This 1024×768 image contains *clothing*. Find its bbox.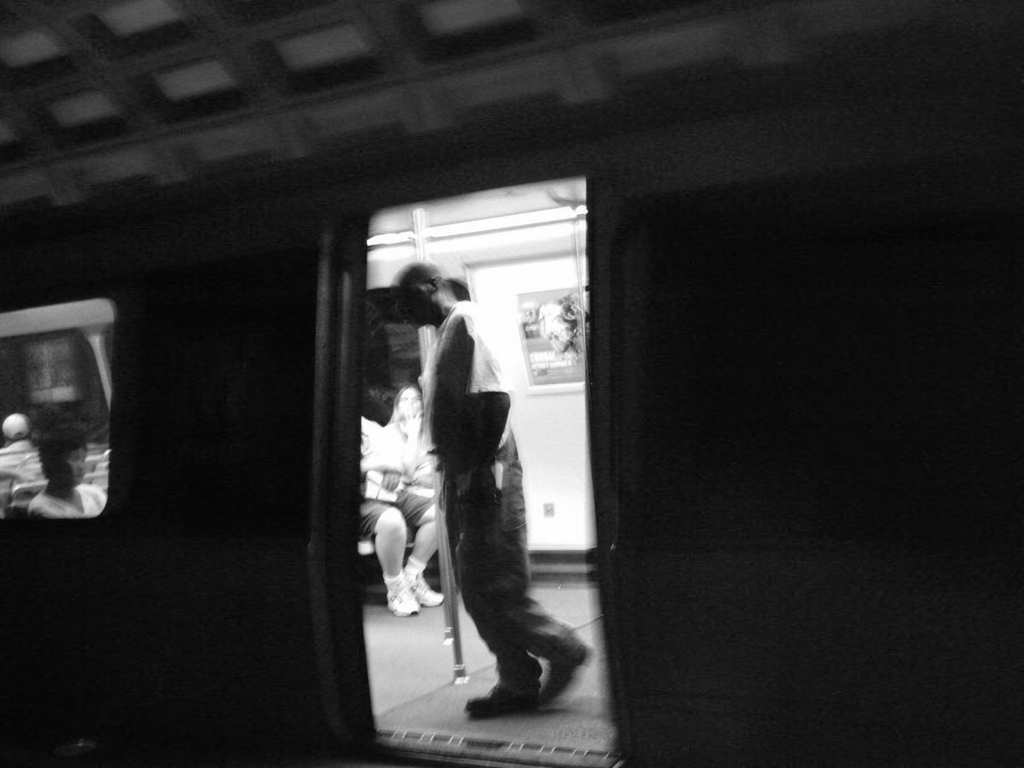
locate(413, 305, 569, 699).
